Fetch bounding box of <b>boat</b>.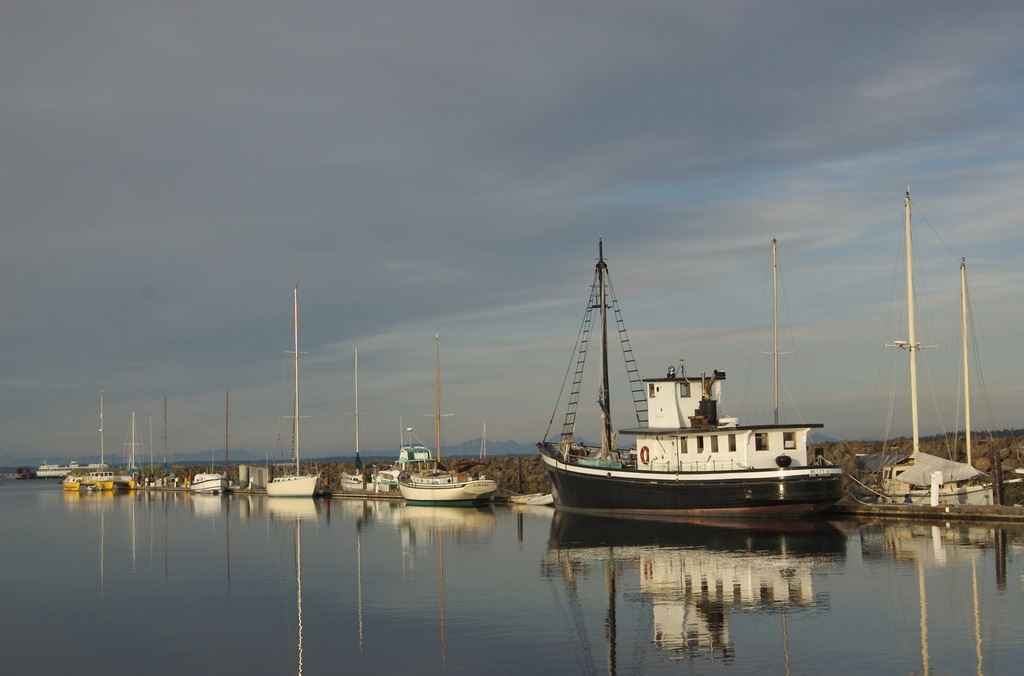
Bbox: locate(842, 183, 1023, 524).
